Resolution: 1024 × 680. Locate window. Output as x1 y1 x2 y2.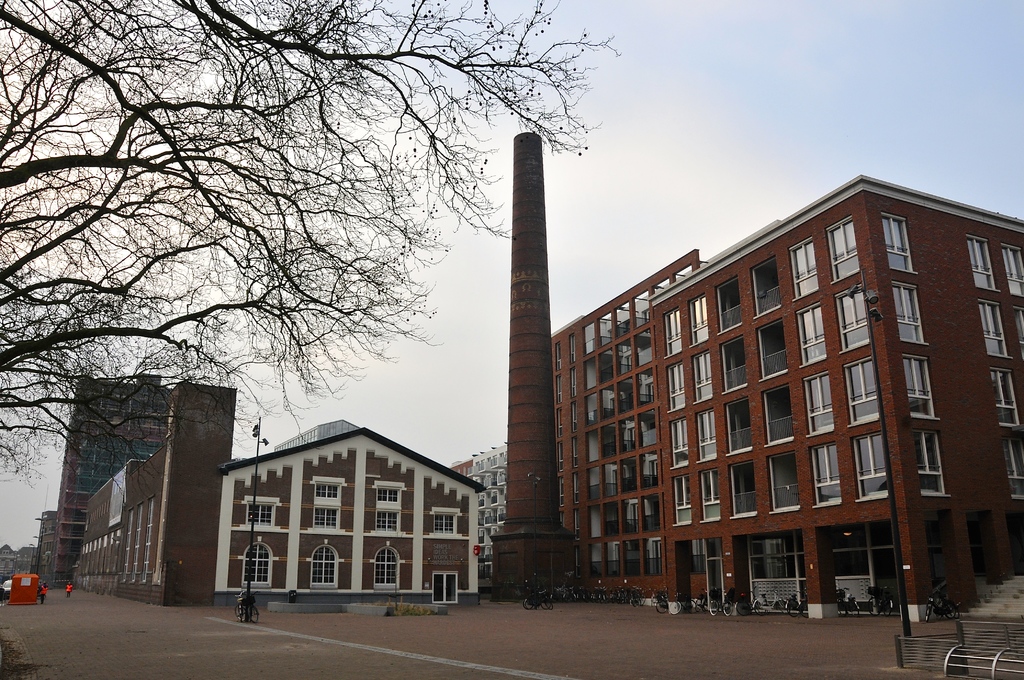
554 406 563 440.
